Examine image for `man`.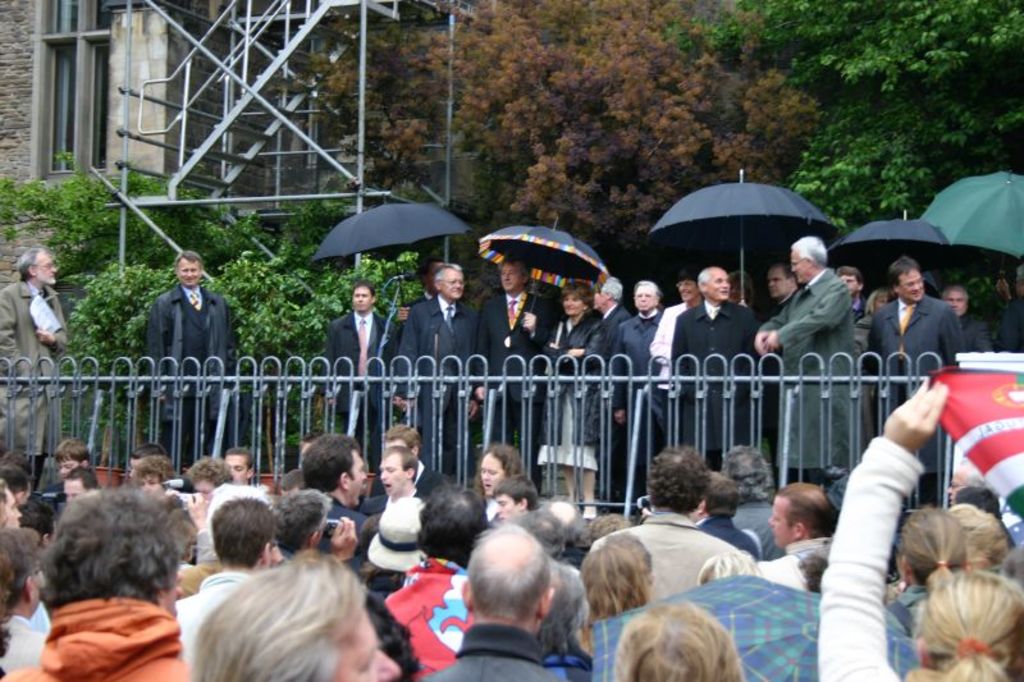
Examination result: <bbox>396, 258, 490, 479</bbox>.
